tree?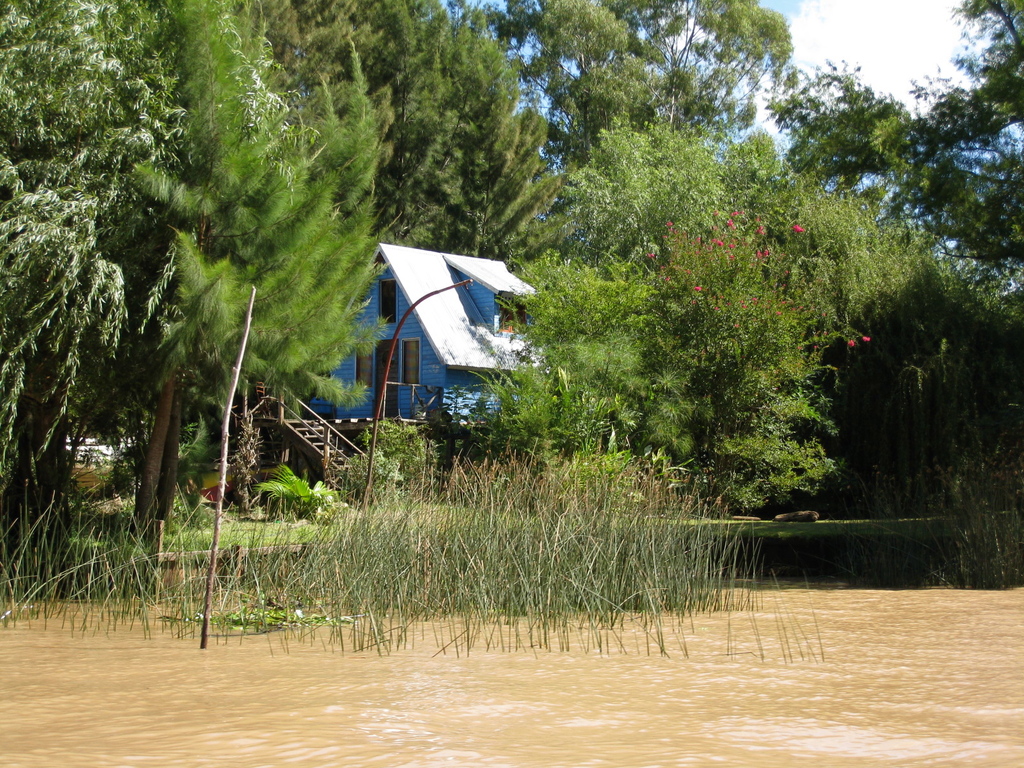
region(715, 130, 926, 405)
